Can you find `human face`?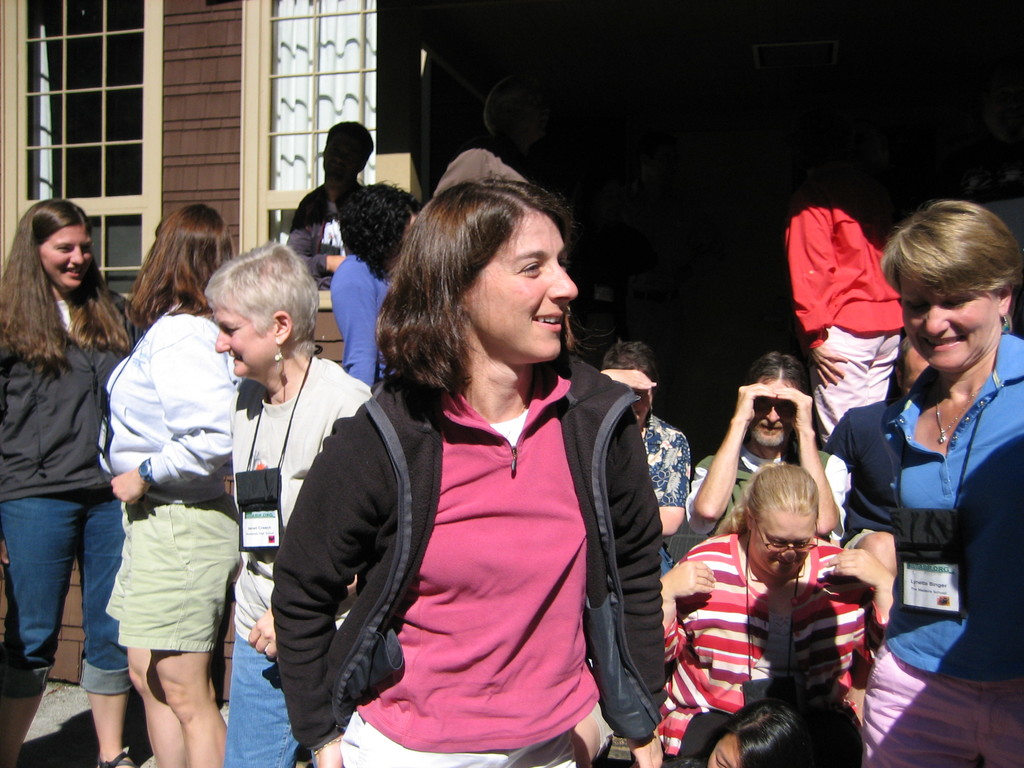
Yes, bounding box: box(474, 213, 577, 363).
